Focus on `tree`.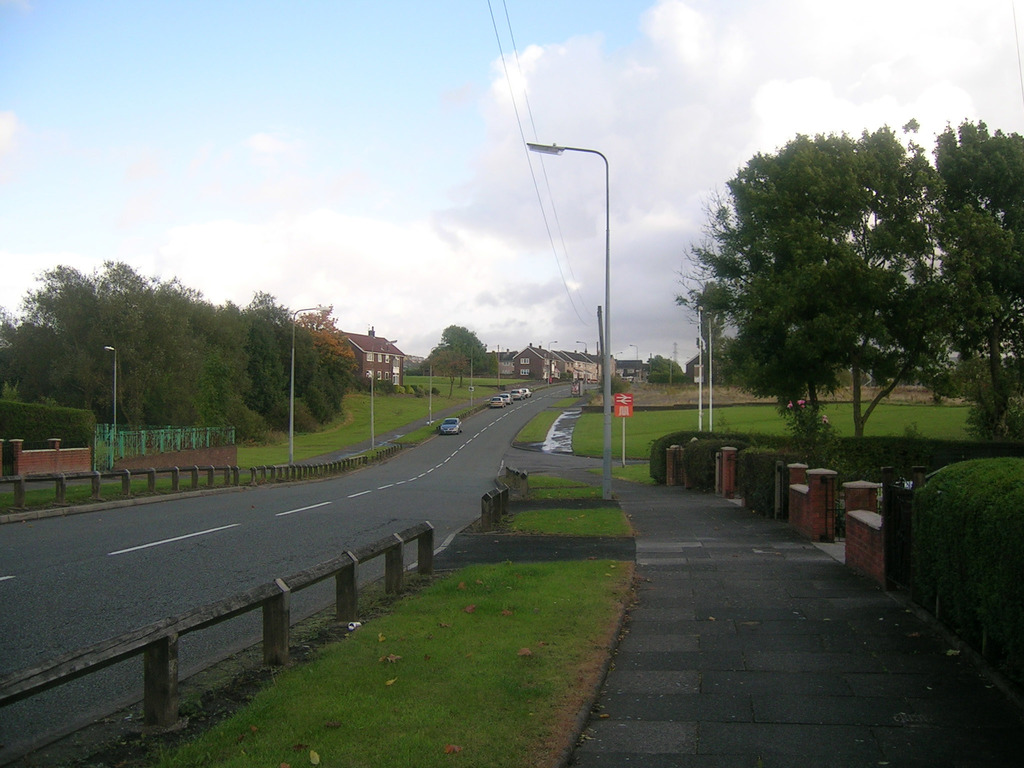
Focused at l=651, t=356, r=689, b=387.
